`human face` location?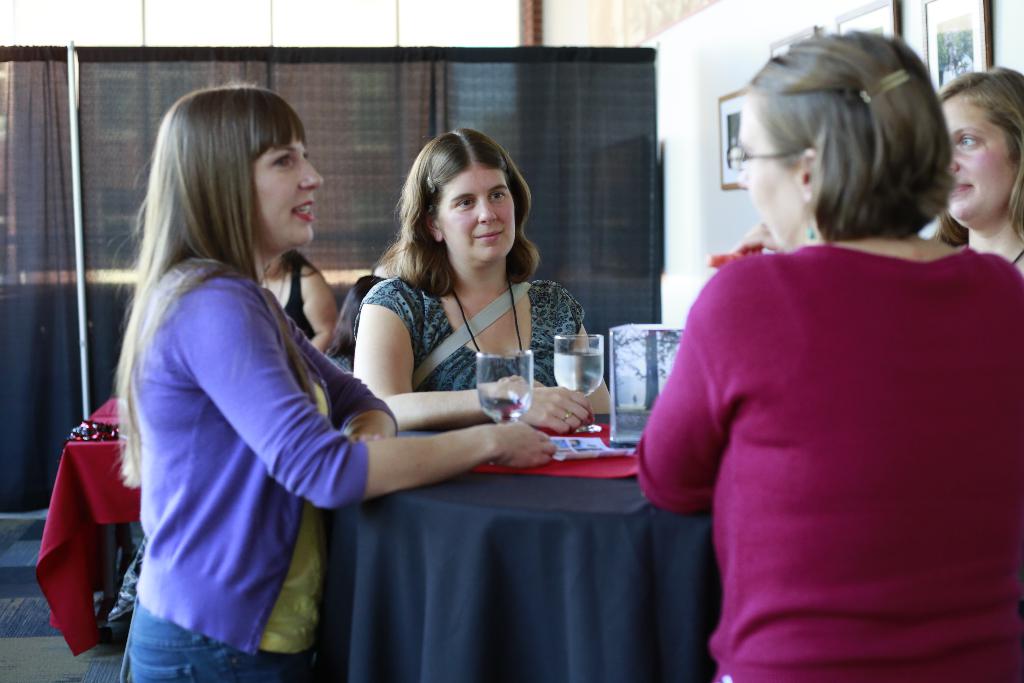
732, 94, 801, 248
